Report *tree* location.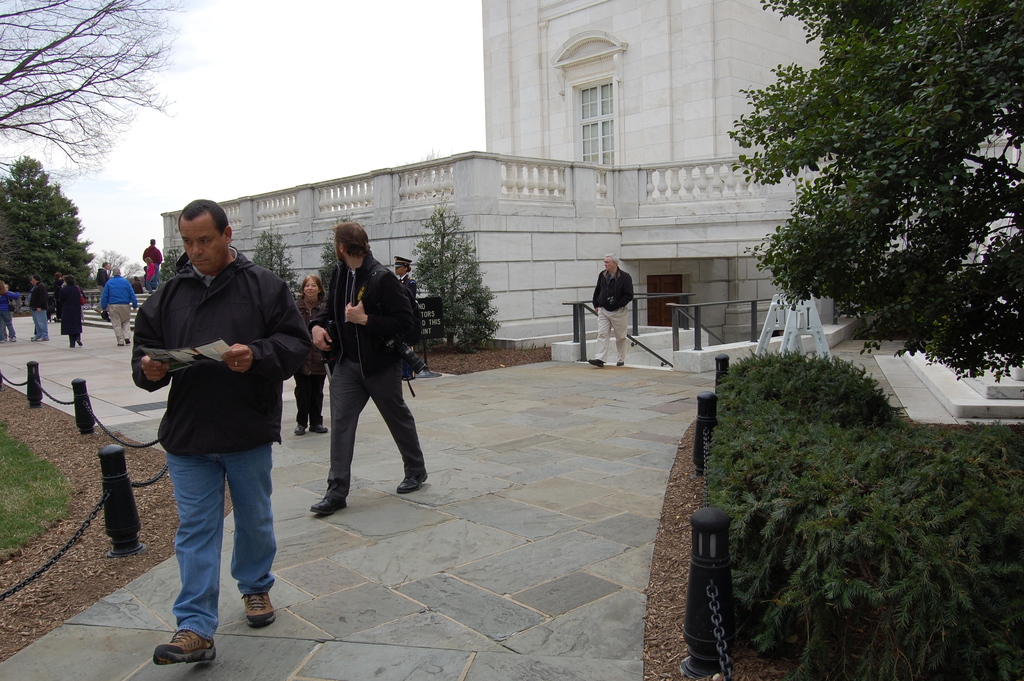
Report: rect(0, 0, 178, 184).
